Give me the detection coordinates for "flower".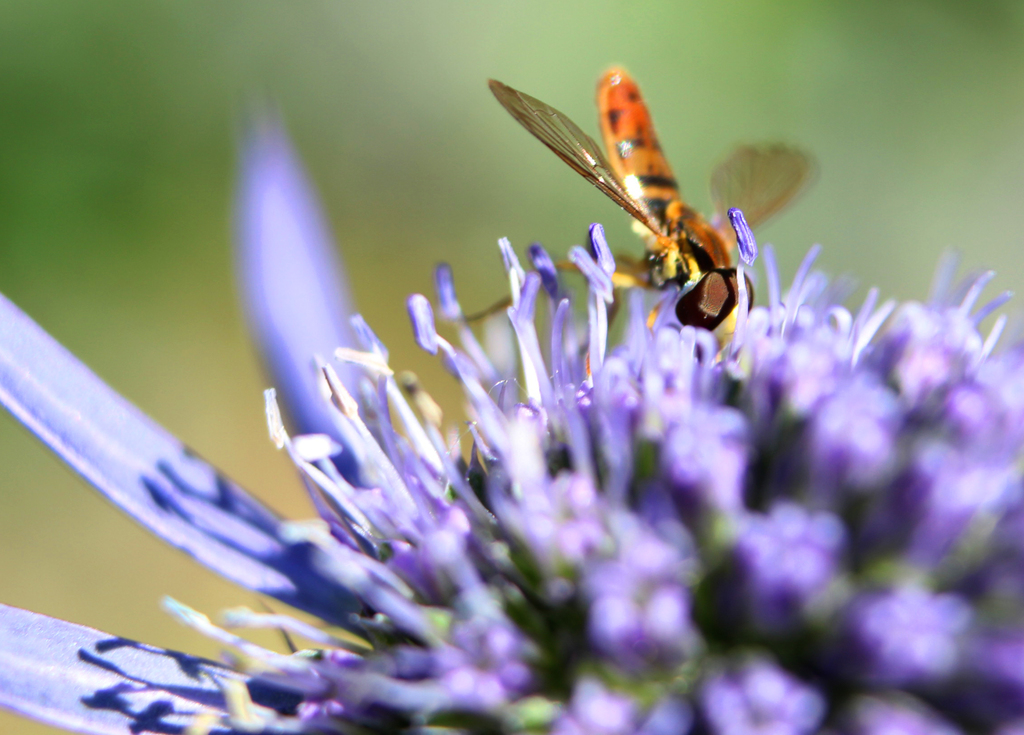
[58,69,954,734].
